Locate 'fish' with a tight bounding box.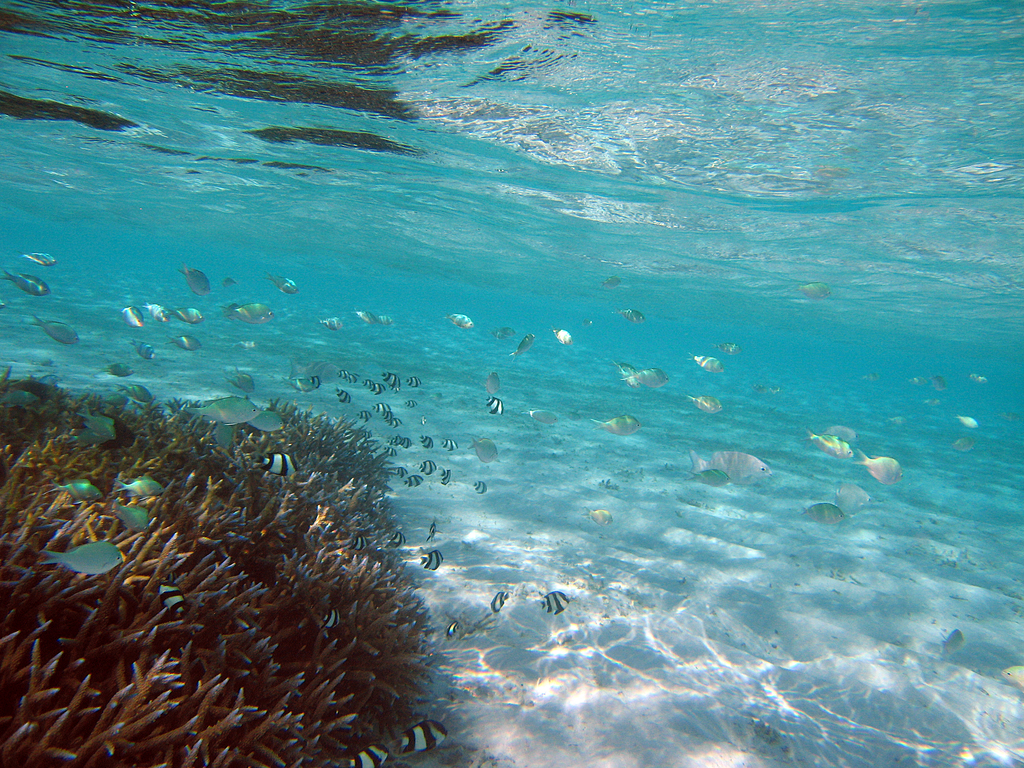
left=618, top=305, right=645, bottom=331.
